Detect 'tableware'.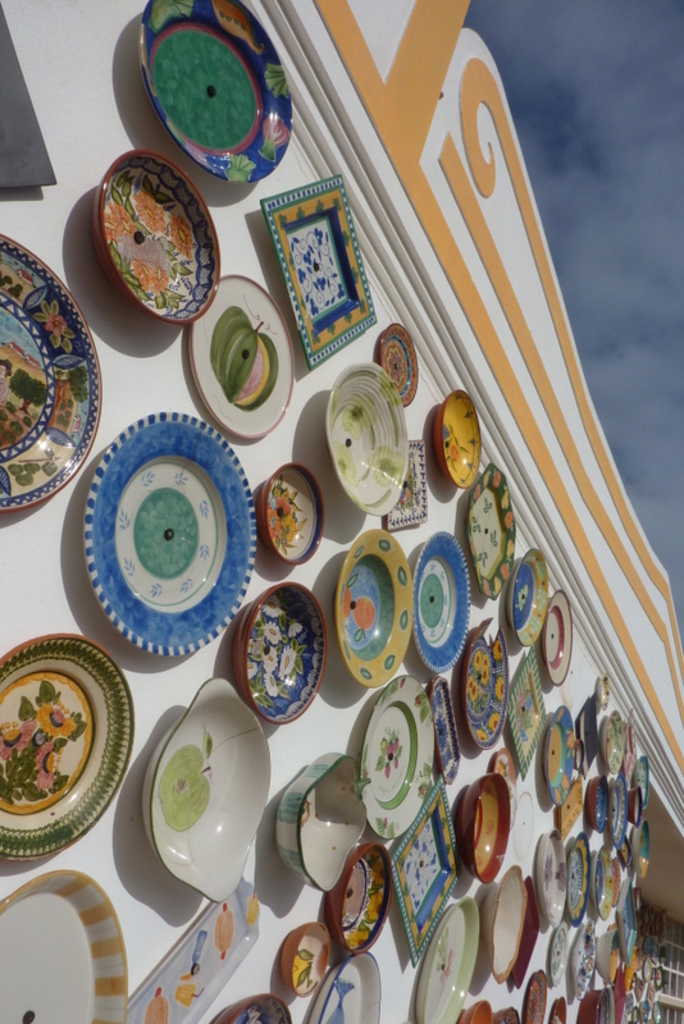
Detected at [left=0, top=639, right=141, bottom=865].
